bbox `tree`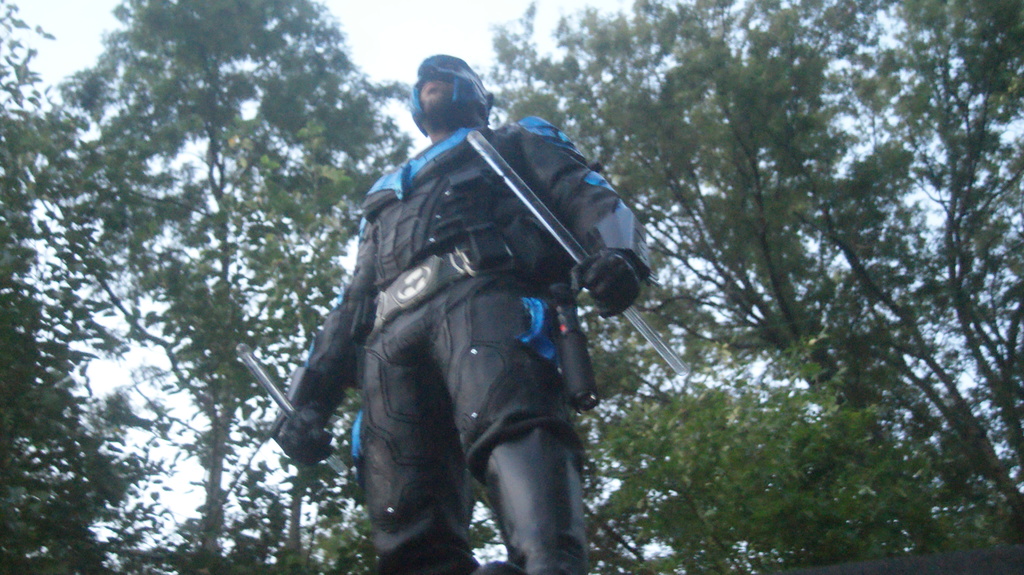
bbox=[473, 0, 1023, 574]
